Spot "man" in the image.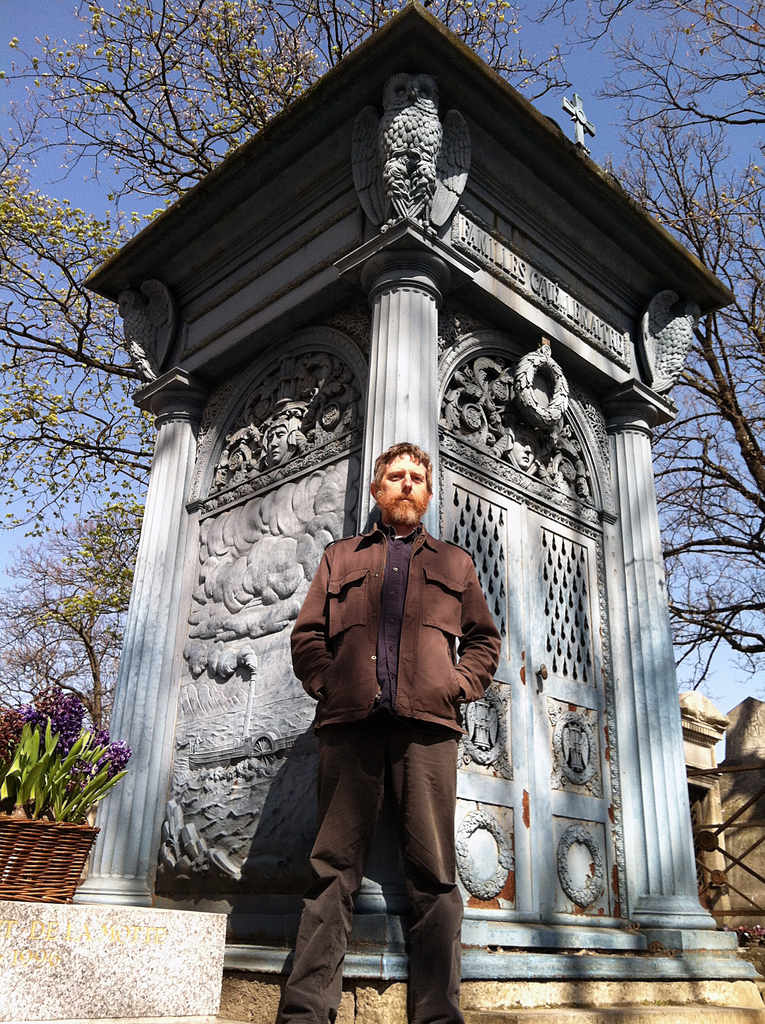
"man" found at left=276, top=436, right=500, bottom=1023.
